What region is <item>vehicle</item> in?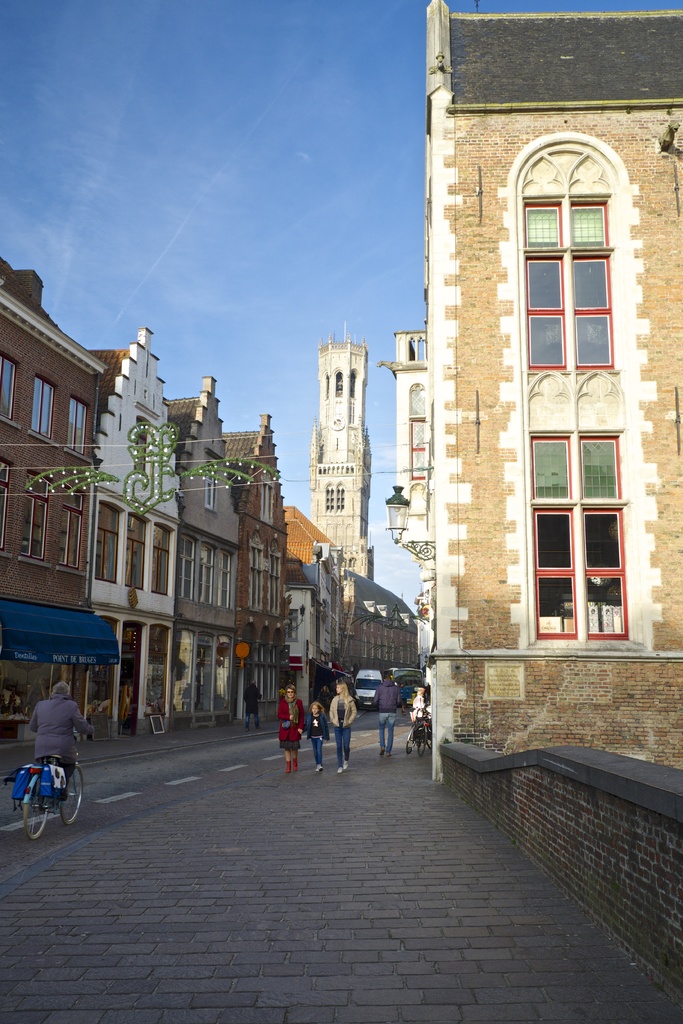
rect(397, 705, 432, 757).
